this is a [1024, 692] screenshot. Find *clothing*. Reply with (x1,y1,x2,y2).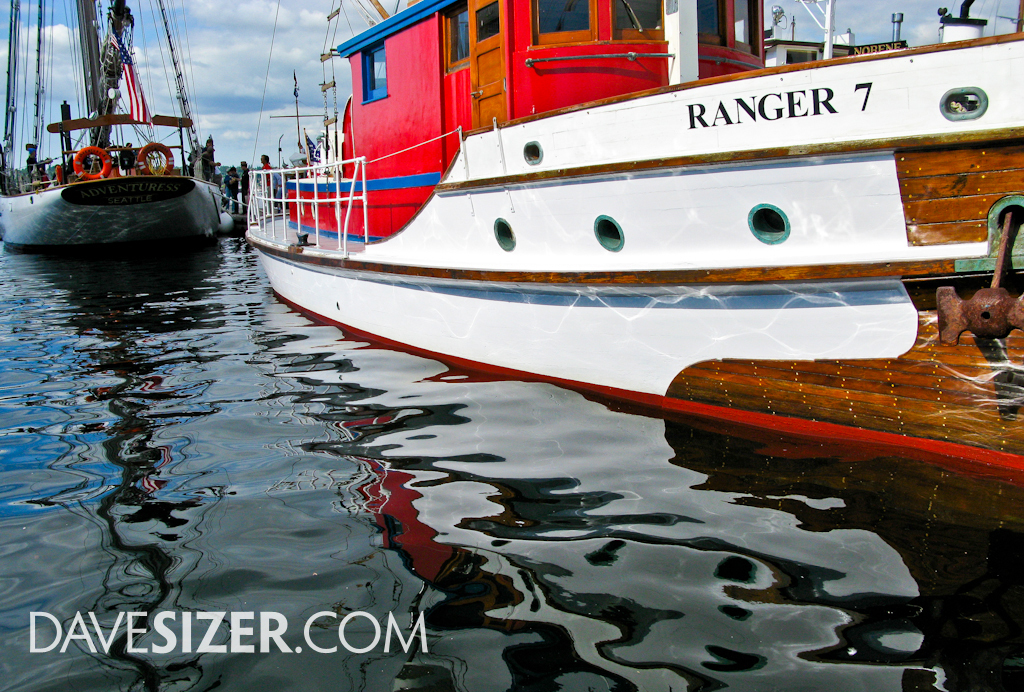
(256,162,280,207).
